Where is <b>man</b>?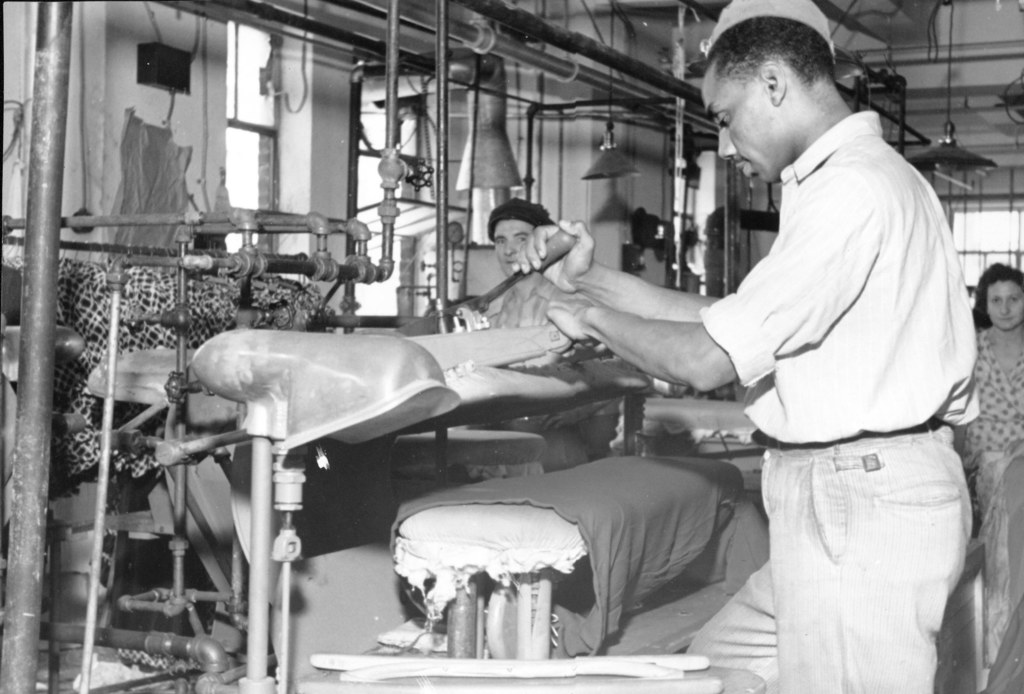
520 0 977 693.
